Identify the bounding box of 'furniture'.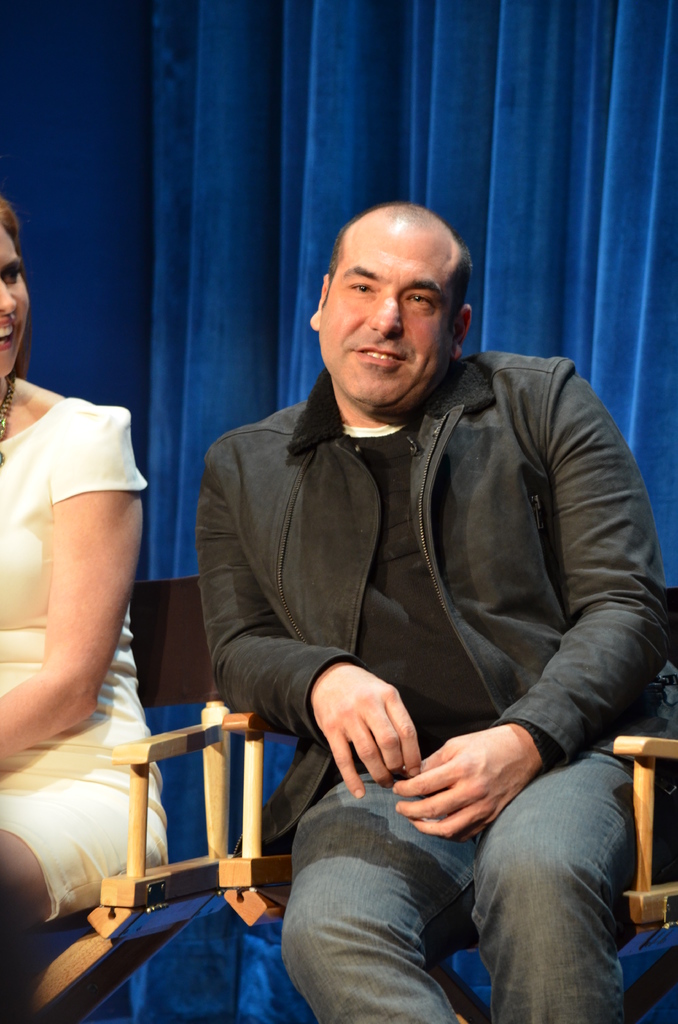
locate(0, 572, 233, 1023).
